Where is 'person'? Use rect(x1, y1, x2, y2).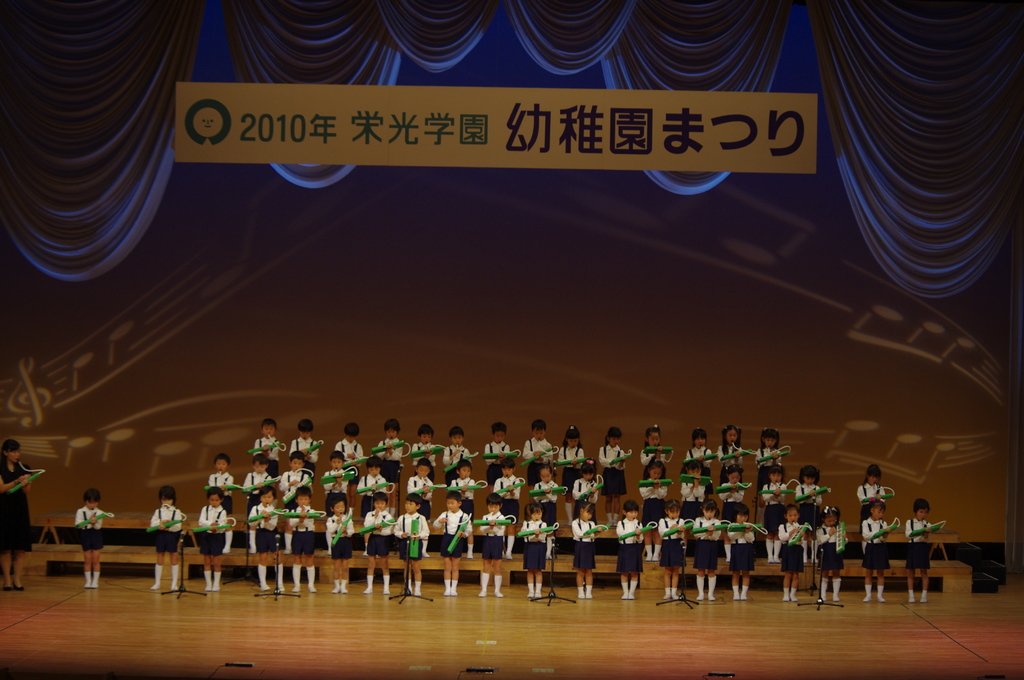
rect(362, 504, 394, 585).
